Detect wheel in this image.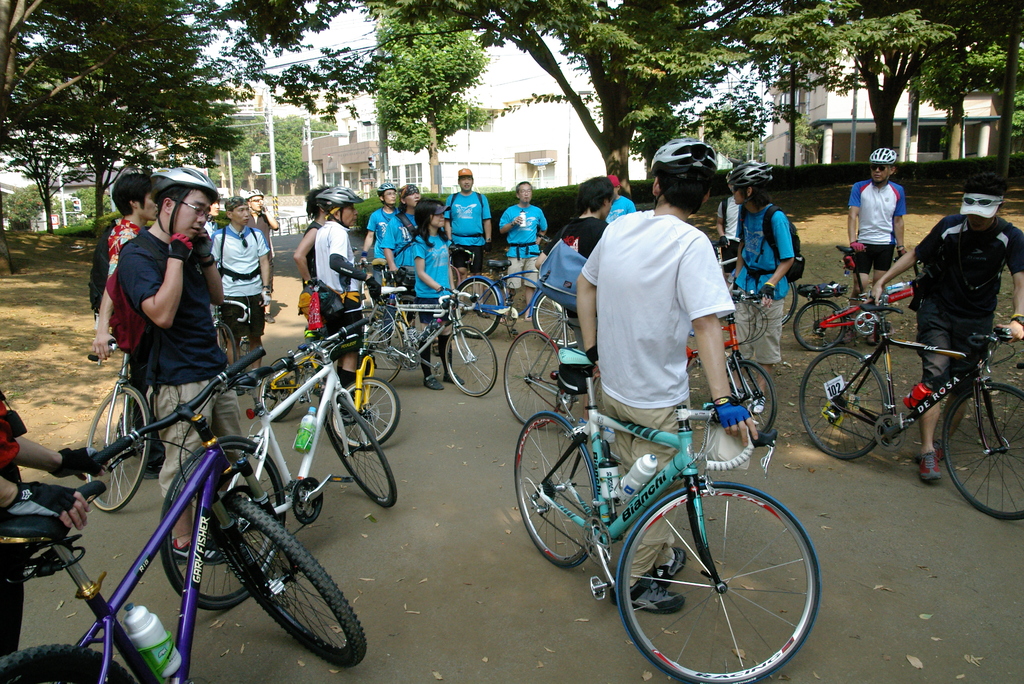
Detection: box=[531, 290, 579, 348].
